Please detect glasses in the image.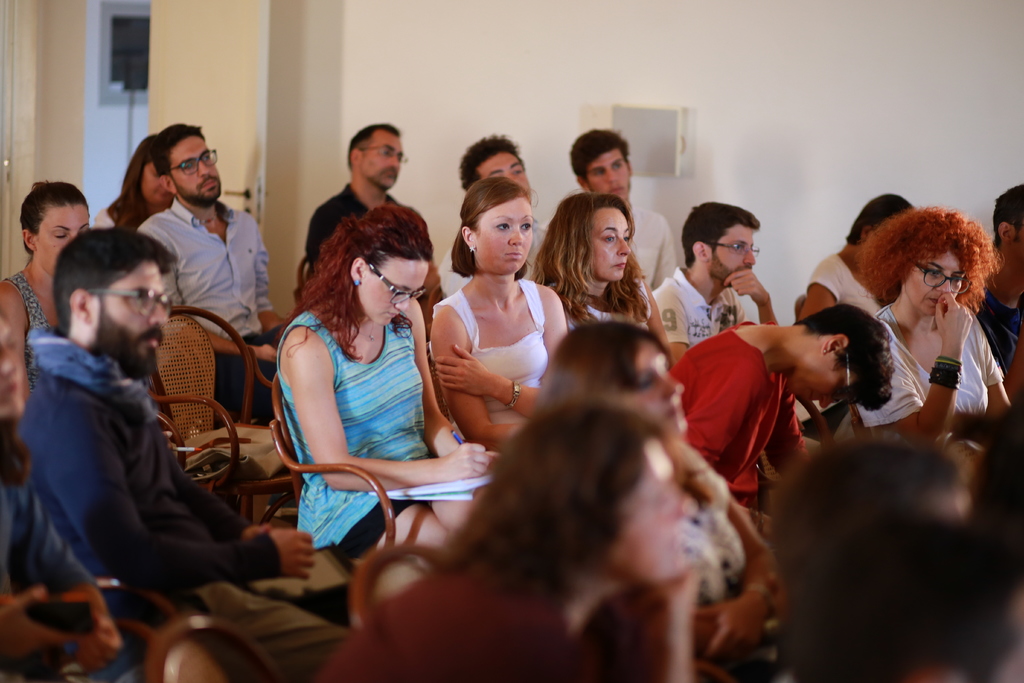
bbox(81, 284, 171, 318).
